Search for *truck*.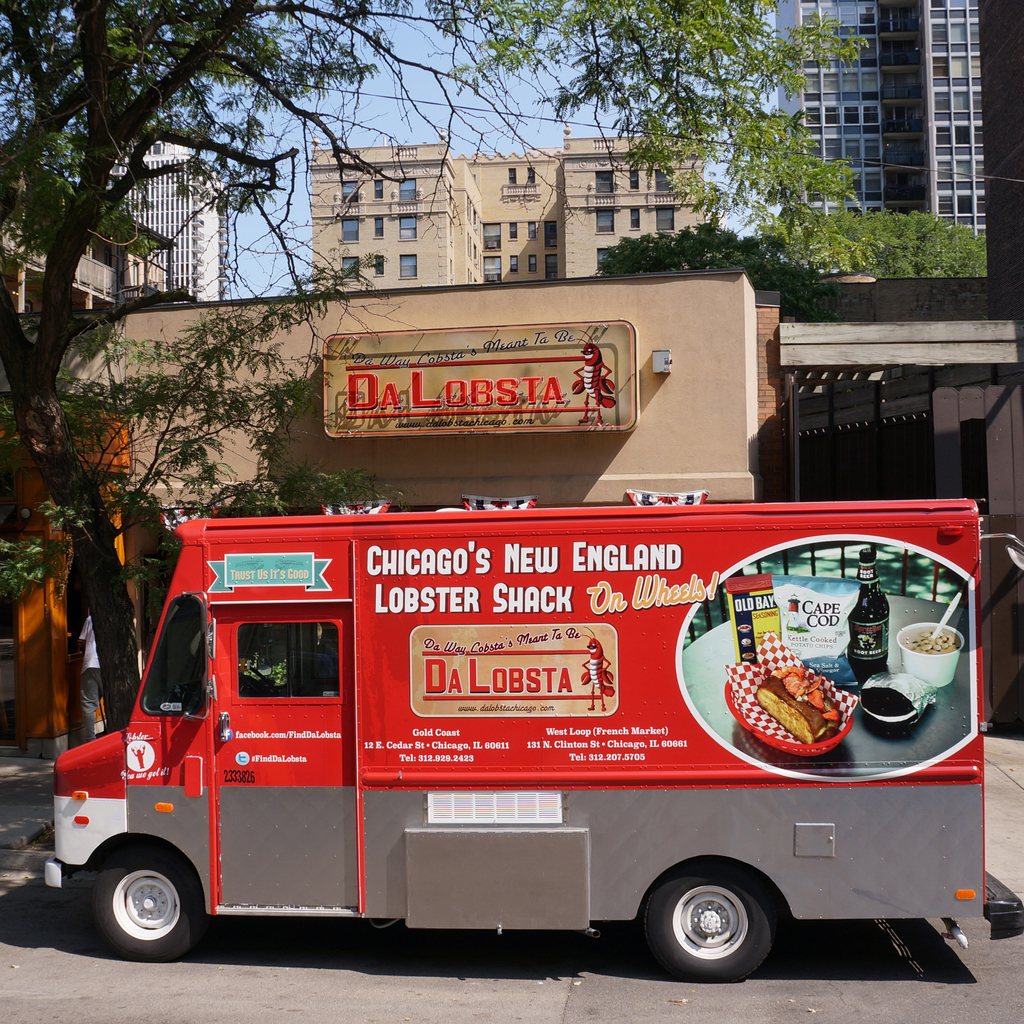
Found at x1=51, y1=479, x2=997, y2=986.
